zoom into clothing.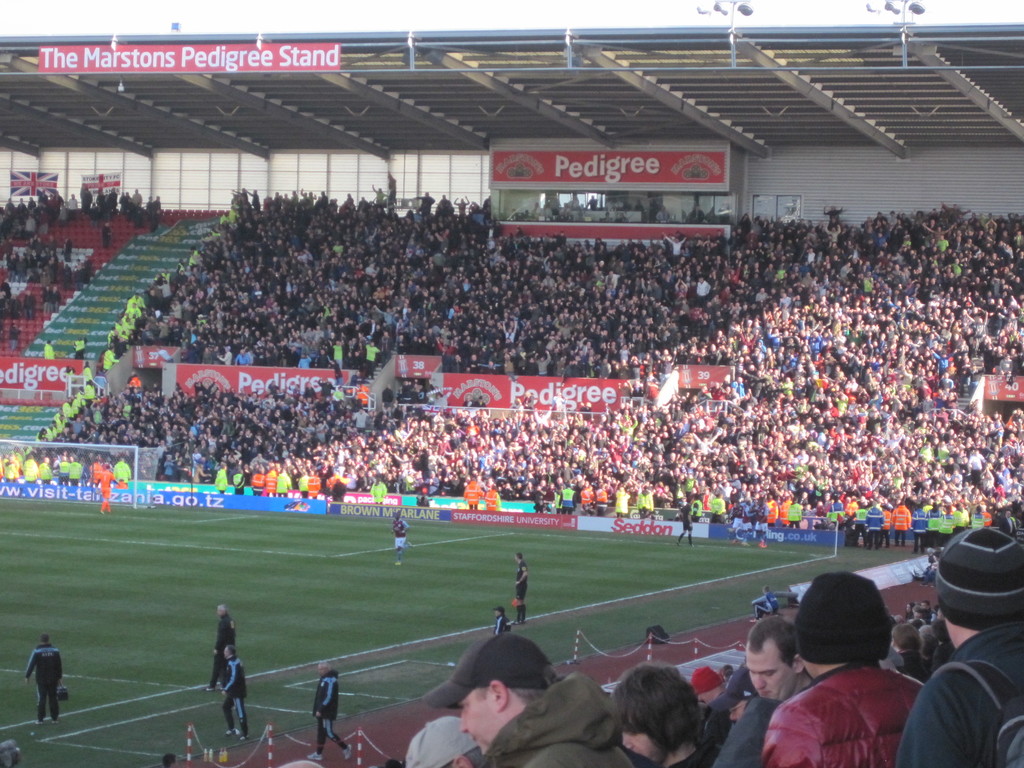
Zoom target: crop(44, 344, 54, 358).
